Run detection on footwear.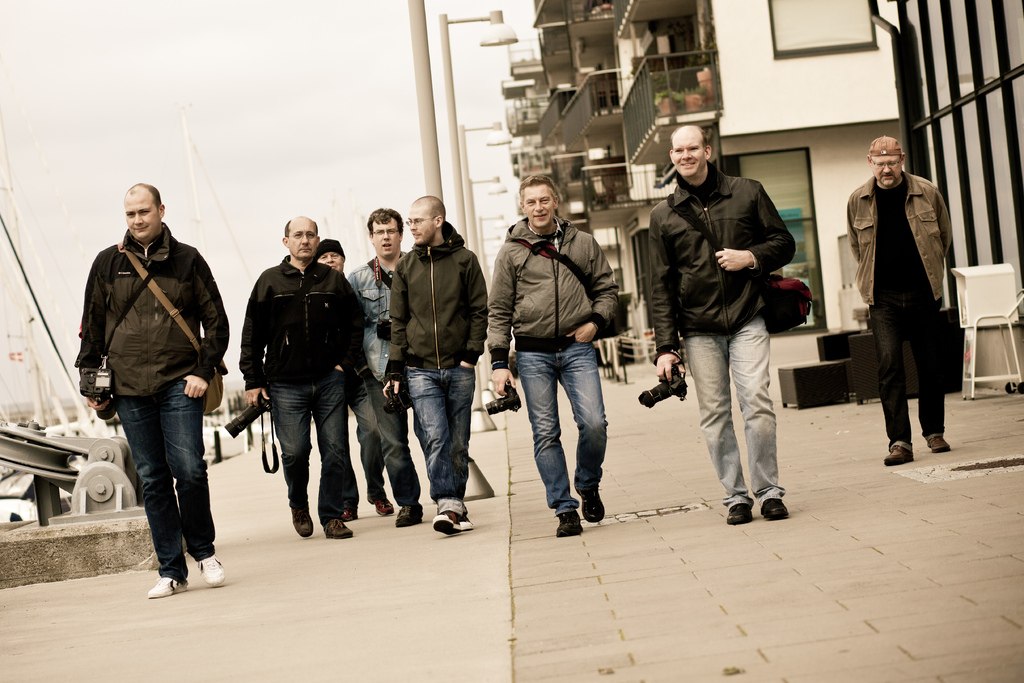
Result: 394 502 427 528.
